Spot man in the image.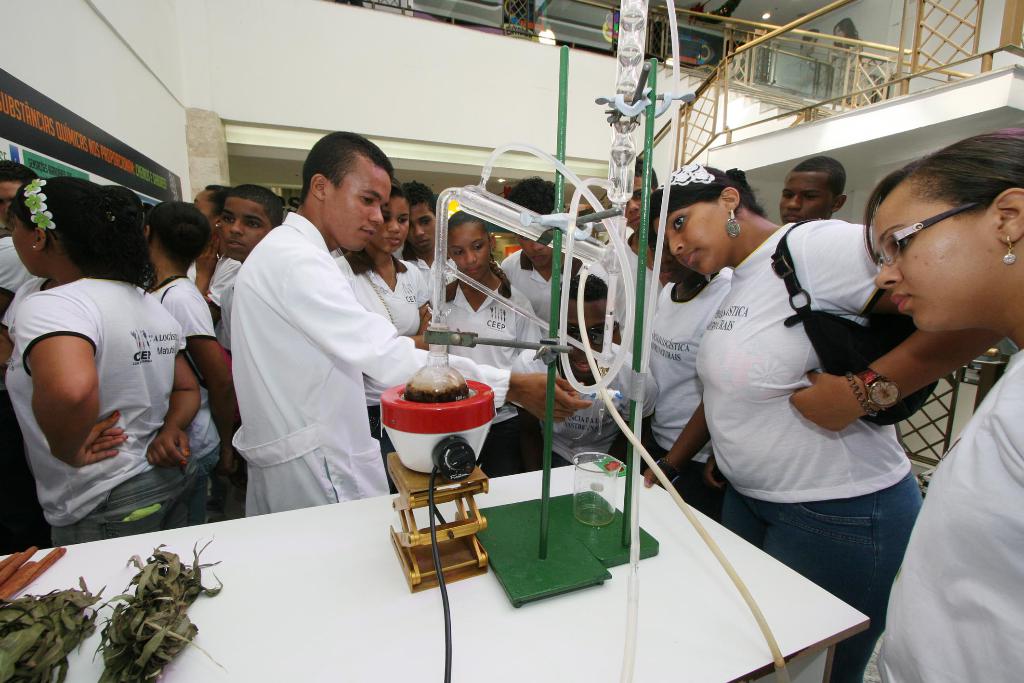
man found at <box>405,181,445,340</box>.
